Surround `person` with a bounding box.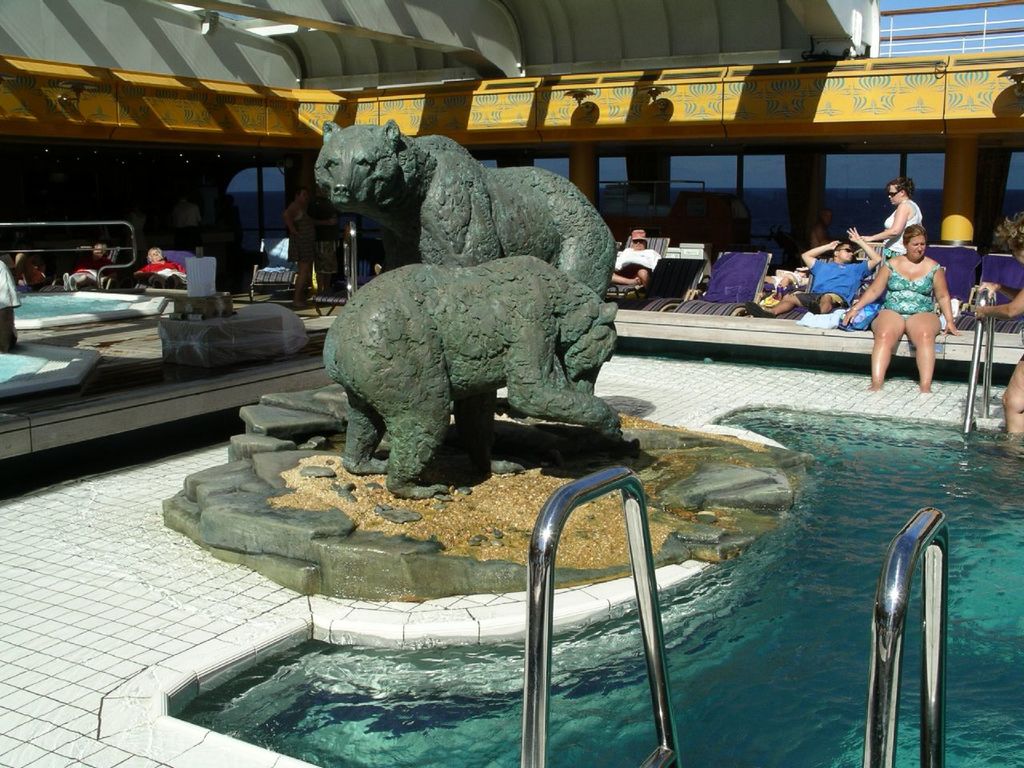
pyautogui.locateOnScreen(810, 207, 834, 246).
